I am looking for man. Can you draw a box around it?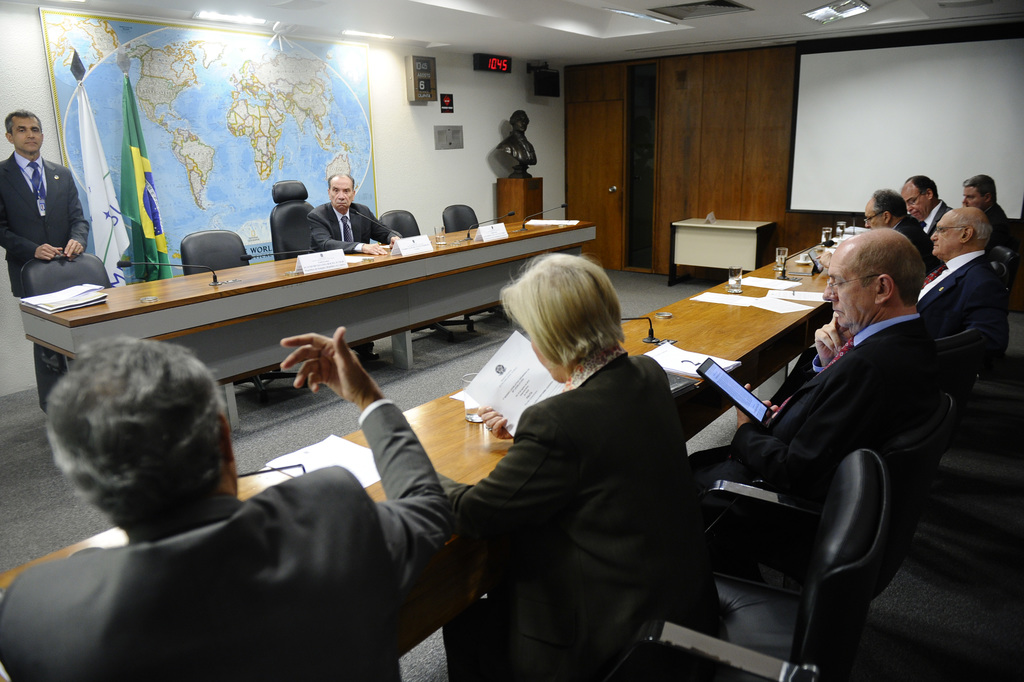
Sure, the bounding box is bbox(864, 186, 944, 278).
